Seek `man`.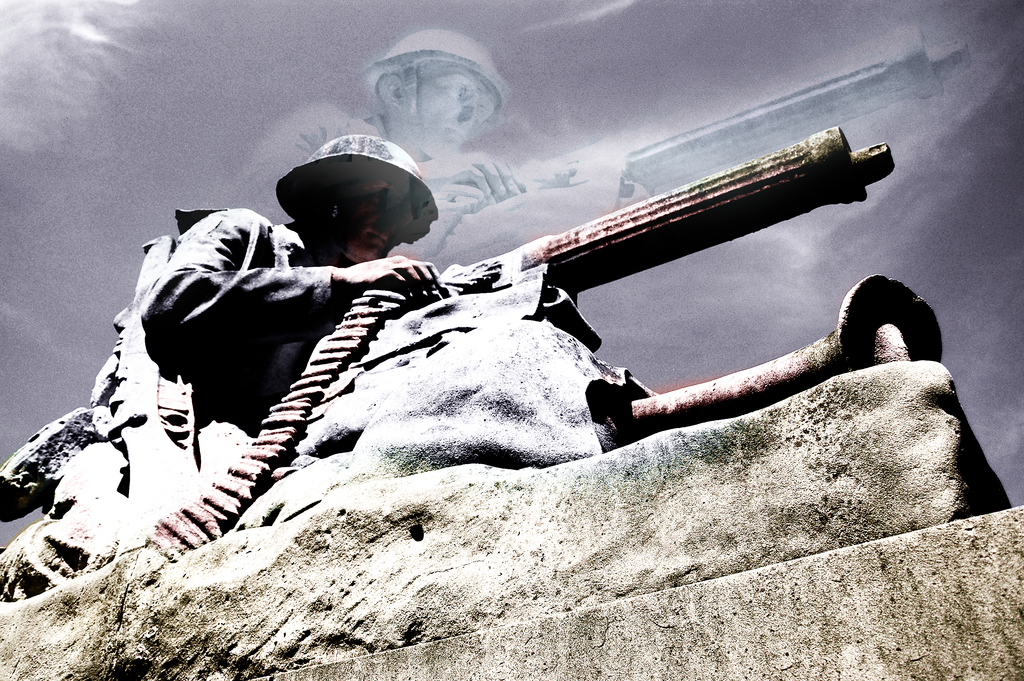
select_region(0, 129, 454, 602).
